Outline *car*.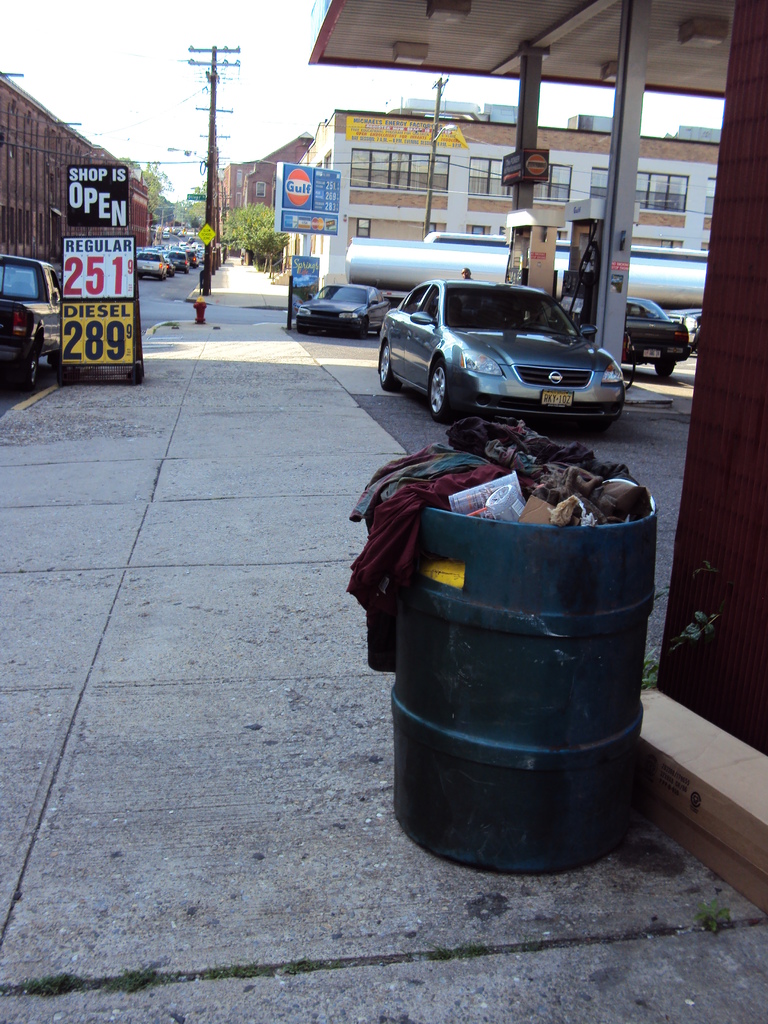
Outline: box(151, 227, 156, 233).
